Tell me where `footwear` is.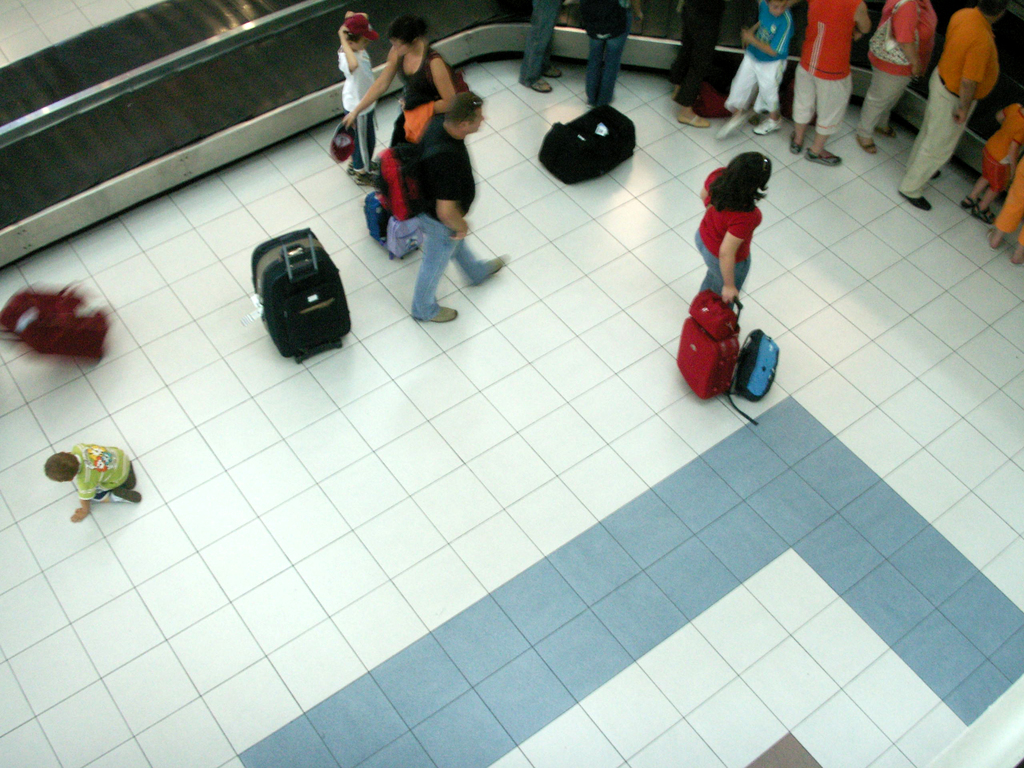
`footwear` is at bbox(425, 306, 458, 324).
